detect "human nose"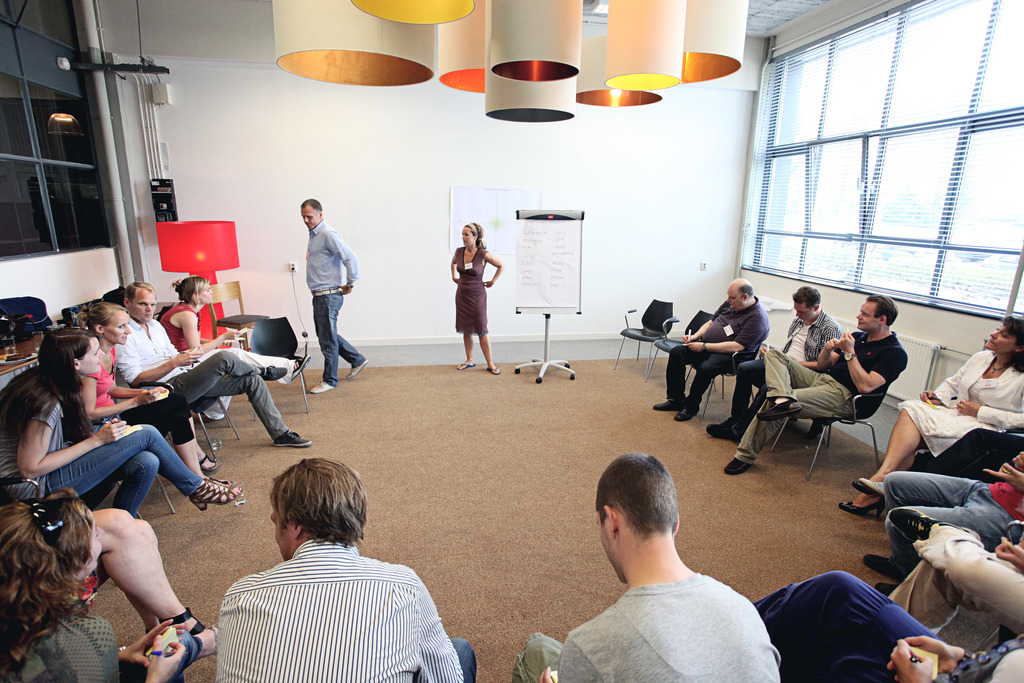
rect(854, 308, 863, 318)
